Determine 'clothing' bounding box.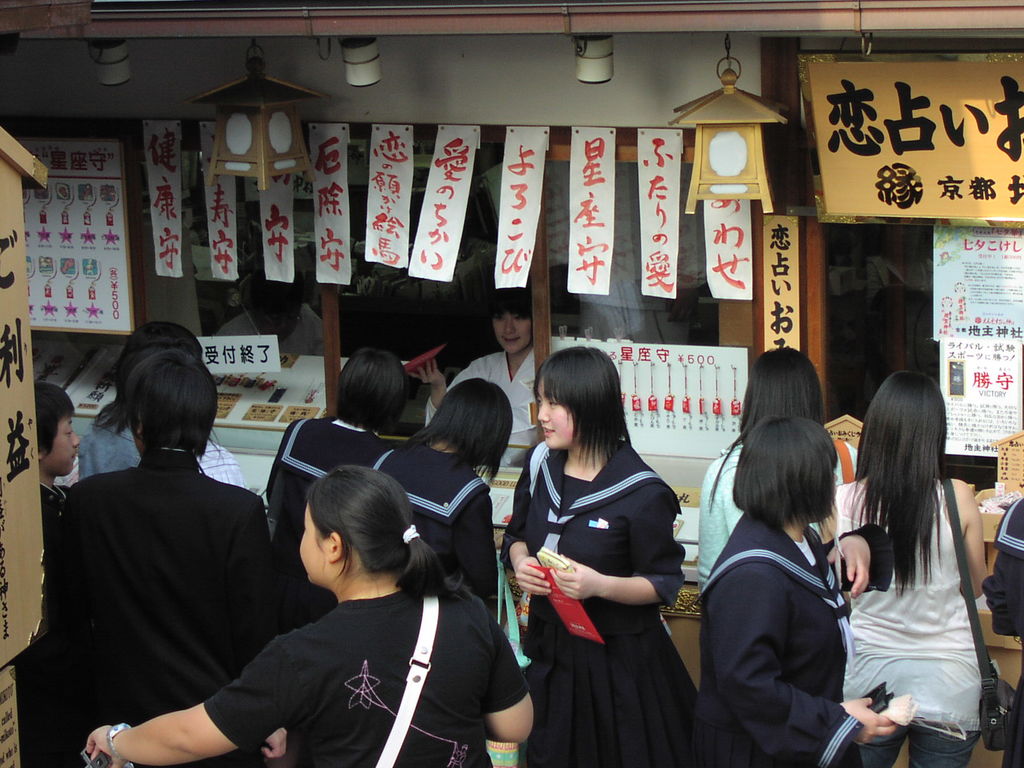
Determined: locate(704, 424, 867, 616).
